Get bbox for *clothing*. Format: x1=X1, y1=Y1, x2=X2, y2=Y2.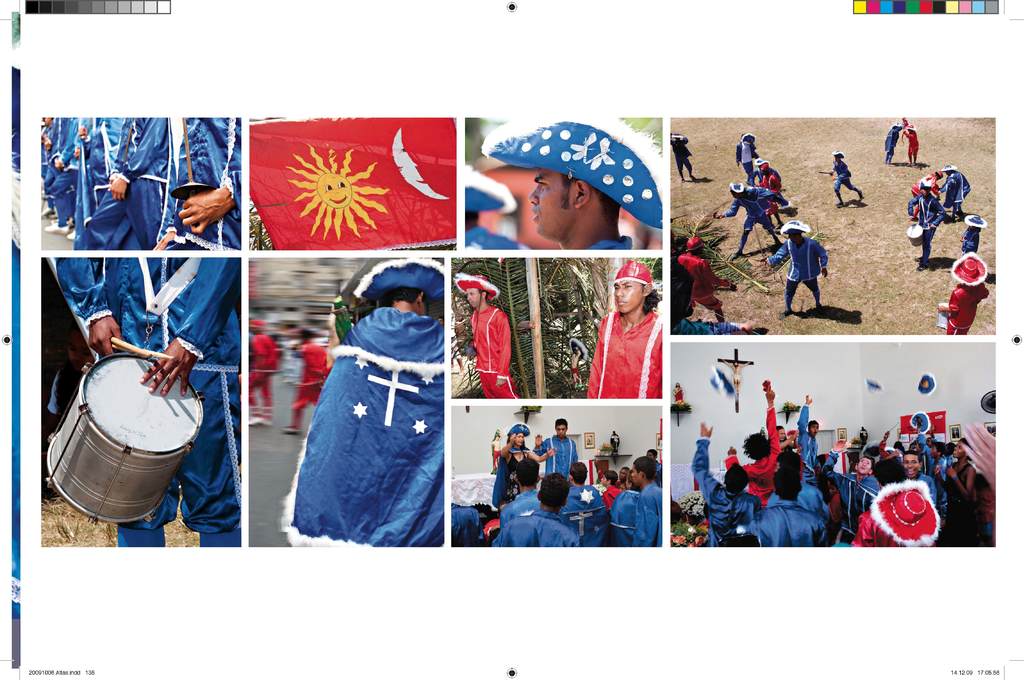
x1=527, y1=426, x2=584, y2=478.
